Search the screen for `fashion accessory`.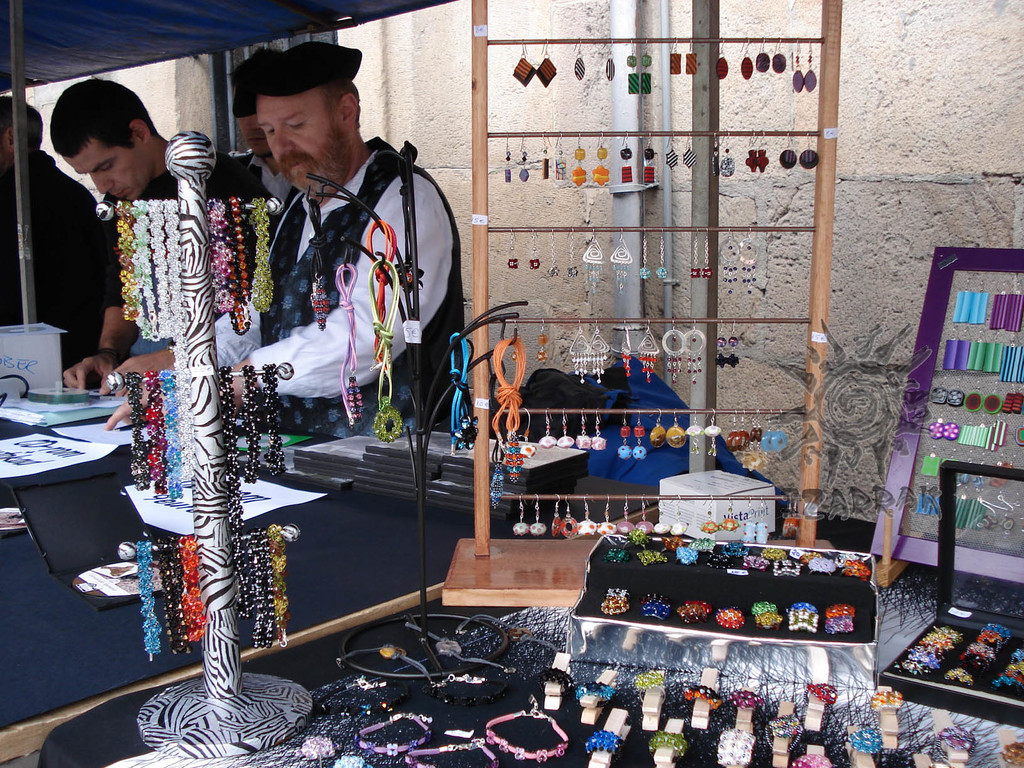
Found at {"x1": 799, "y1": 131, "x2": 819, "y2": 167}.
